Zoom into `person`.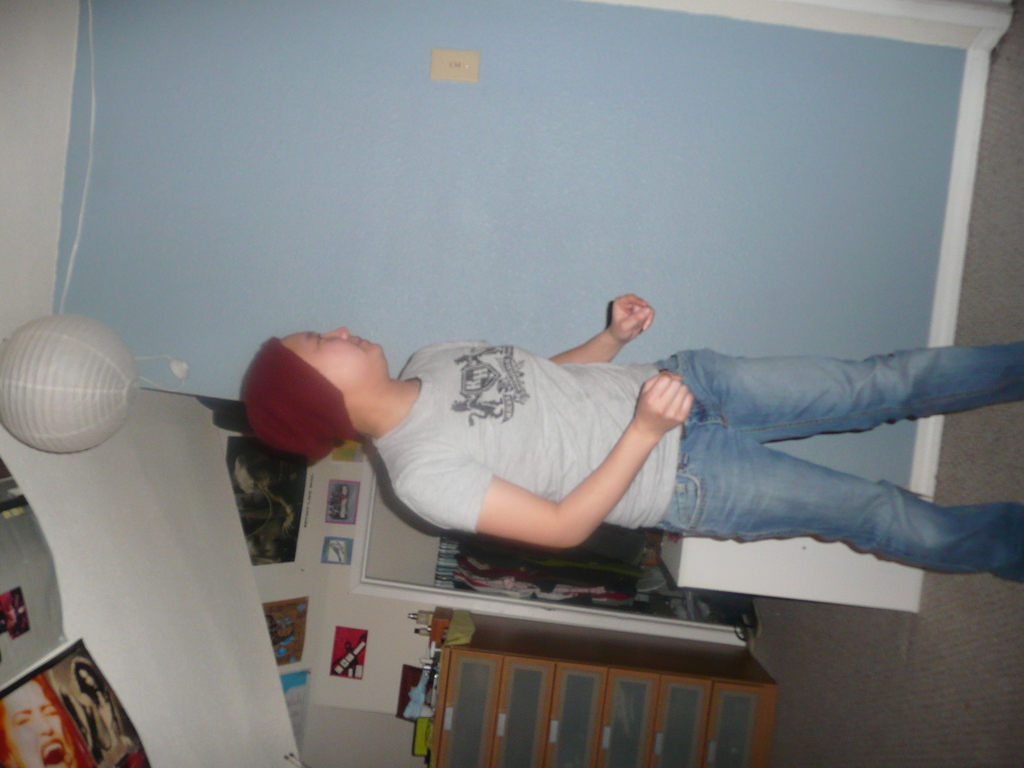
Zoom target: left=0, top=669, right=93, bottom=767.
